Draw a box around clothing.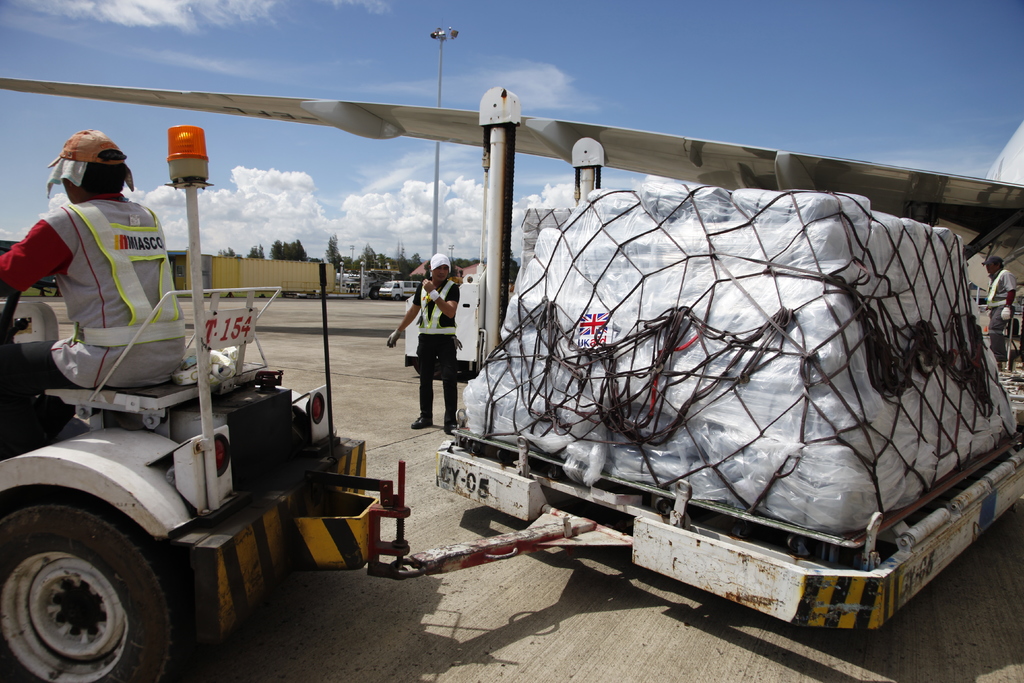
crop(989, 260, 1021, 364).
